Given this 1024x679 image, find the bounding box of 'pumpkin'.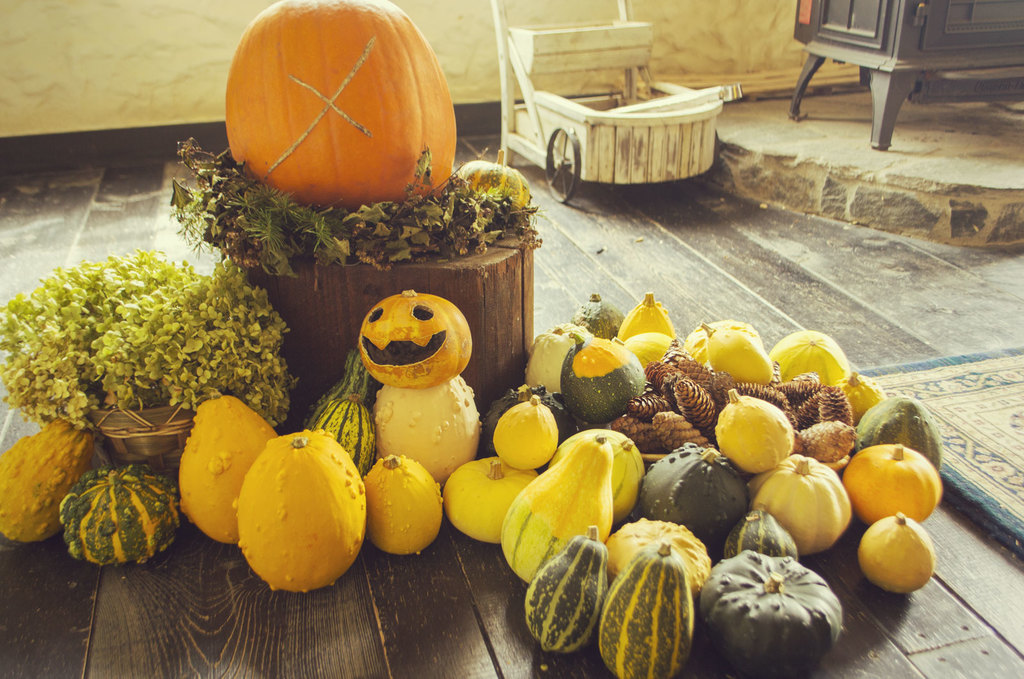
(371, 373, 480, 482).
